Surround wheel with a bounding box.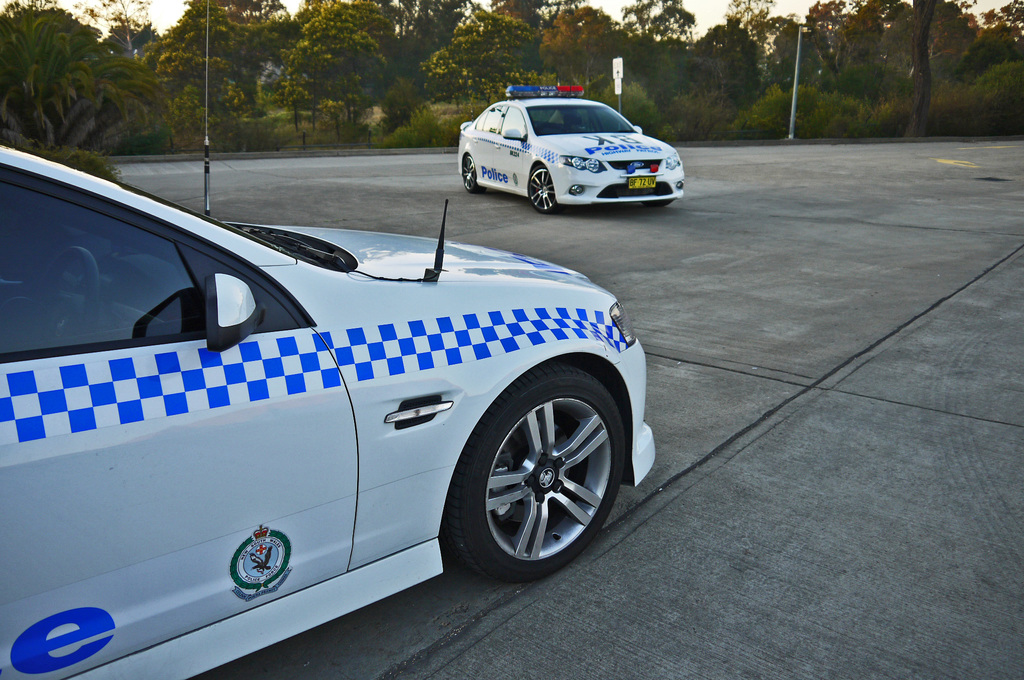
[x1=458, y1=155, x2=484, y2=196].
